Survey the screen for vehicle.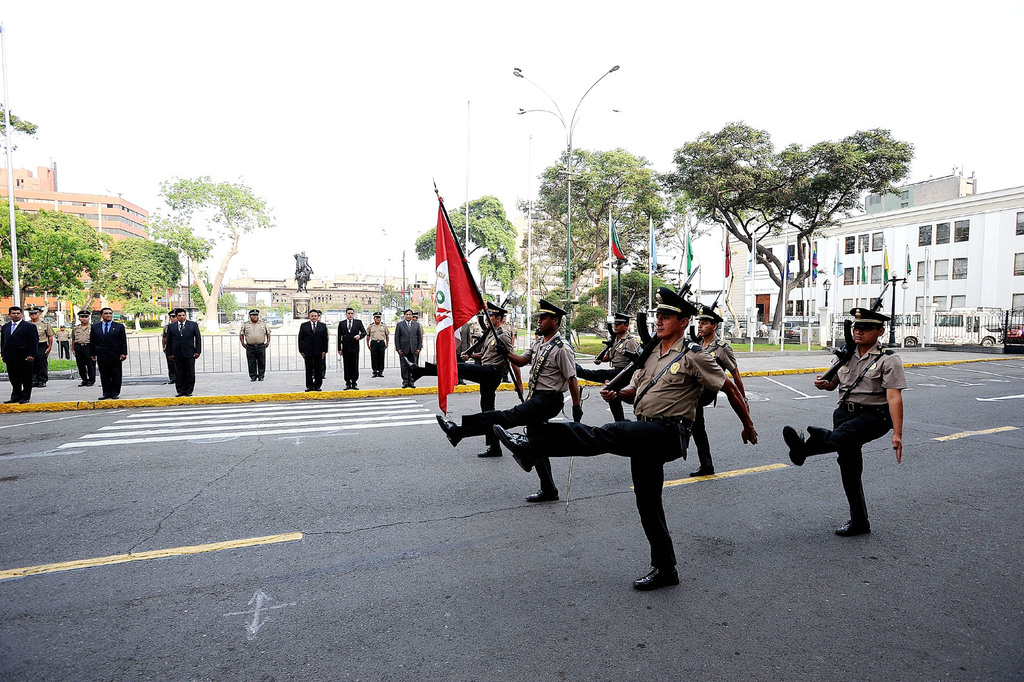
Survey found: <bbox>890, 307, 1011, 351</bbox>.
